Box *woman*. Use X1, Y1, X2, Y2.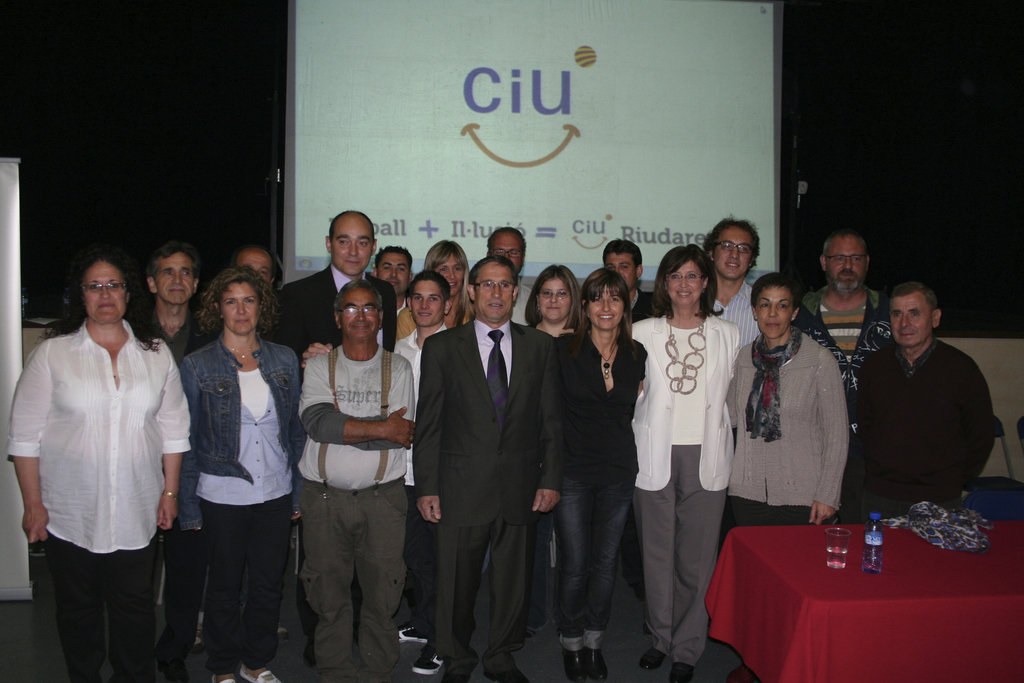
717, 270, 849, 556.
